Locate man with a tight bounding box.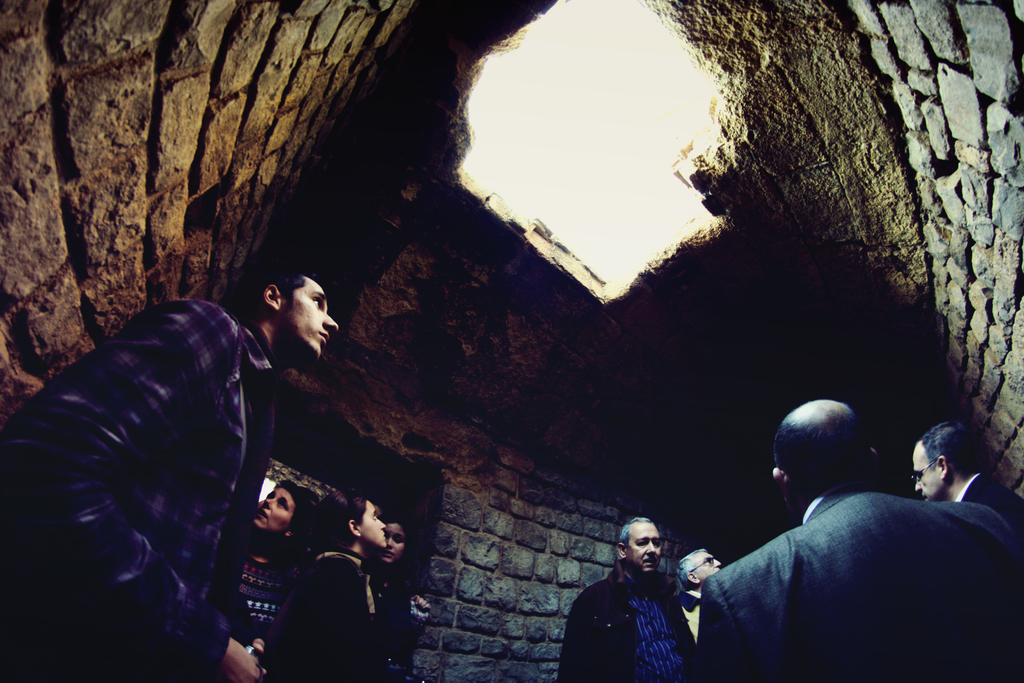
box(237, 483, 312, 630).
